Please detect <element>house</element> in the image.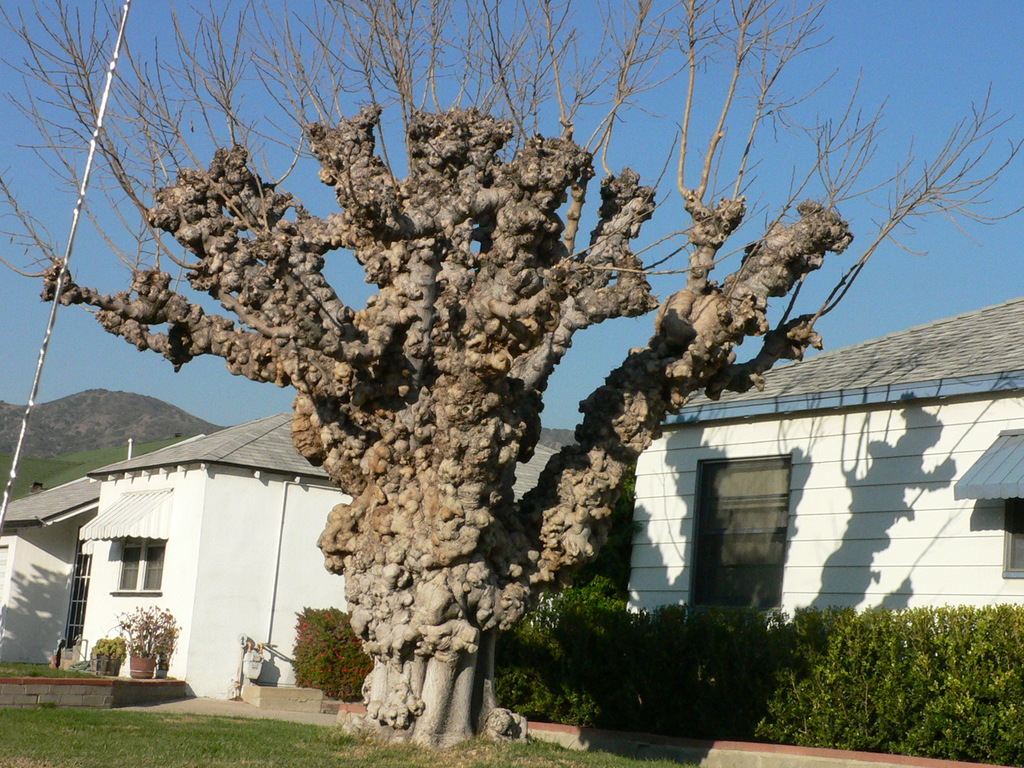
621 301 1023 620.
